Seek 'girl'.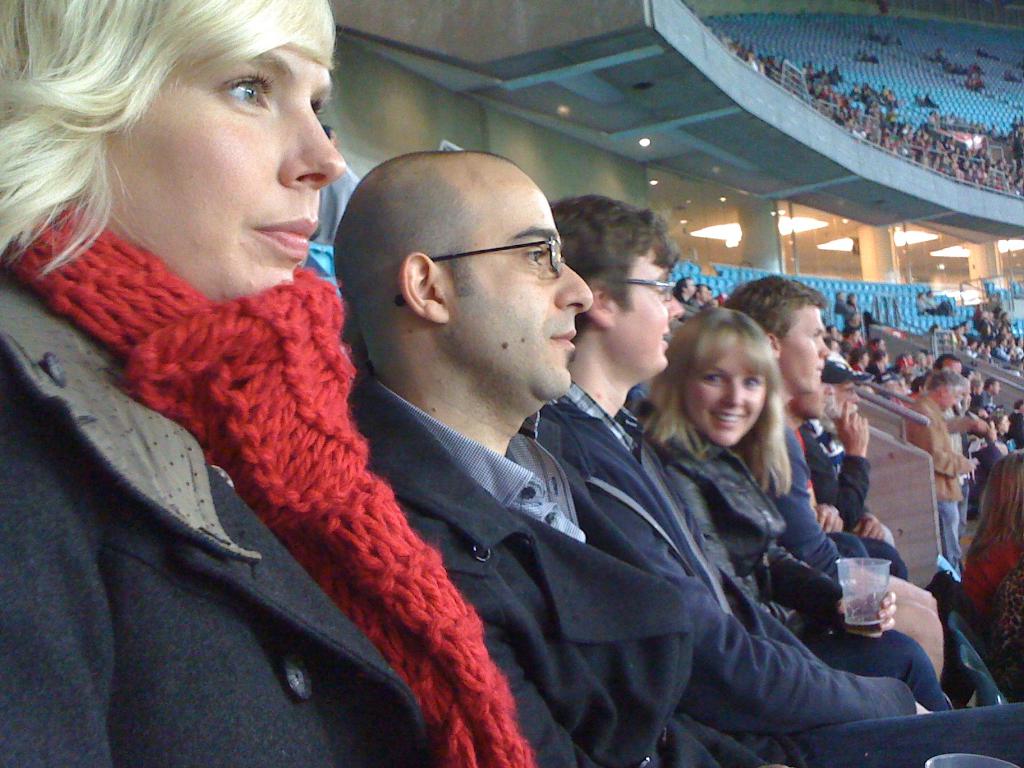
(0, 0, 534, 767).
